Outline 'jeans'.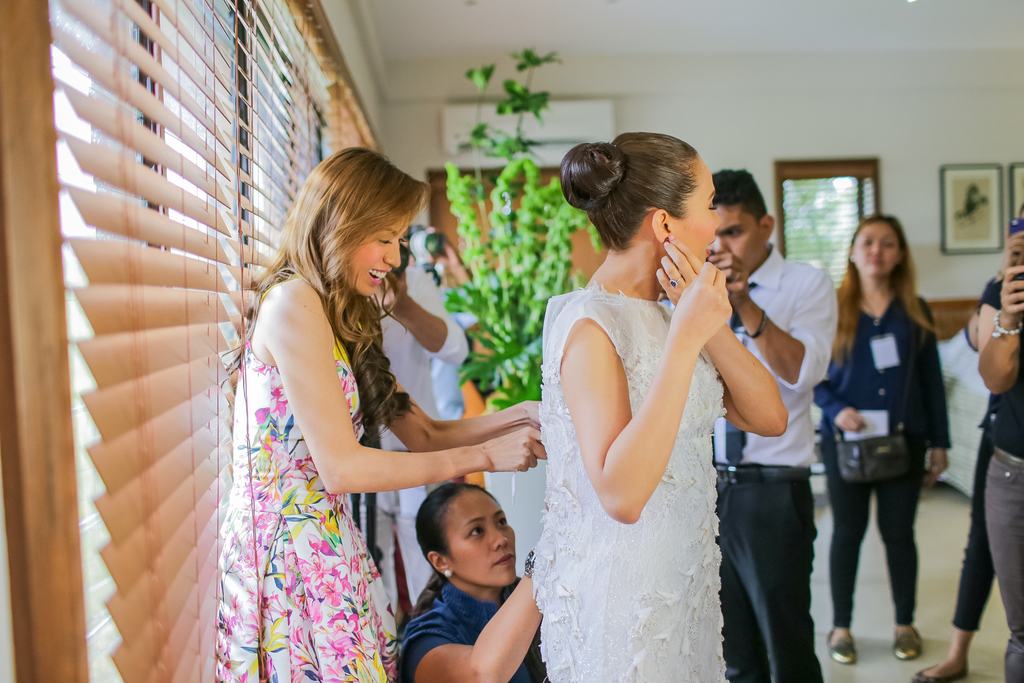
Outline: 820 434 924 627.
